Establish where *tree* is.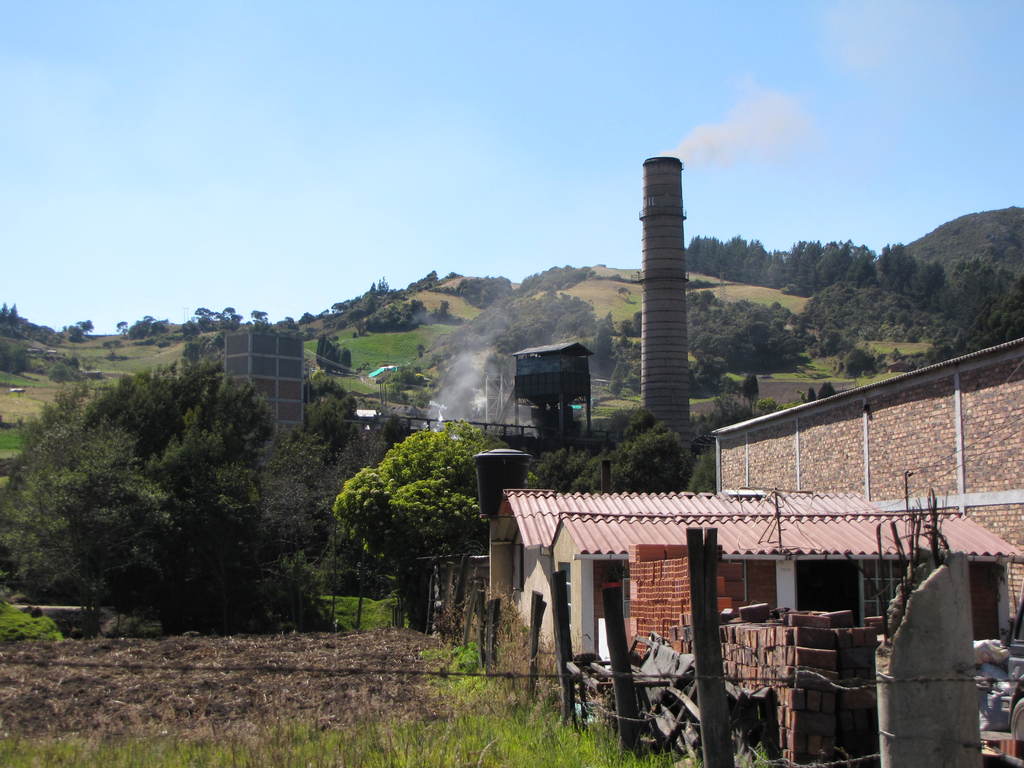
Established at detection(76, 319, 93, 331).
